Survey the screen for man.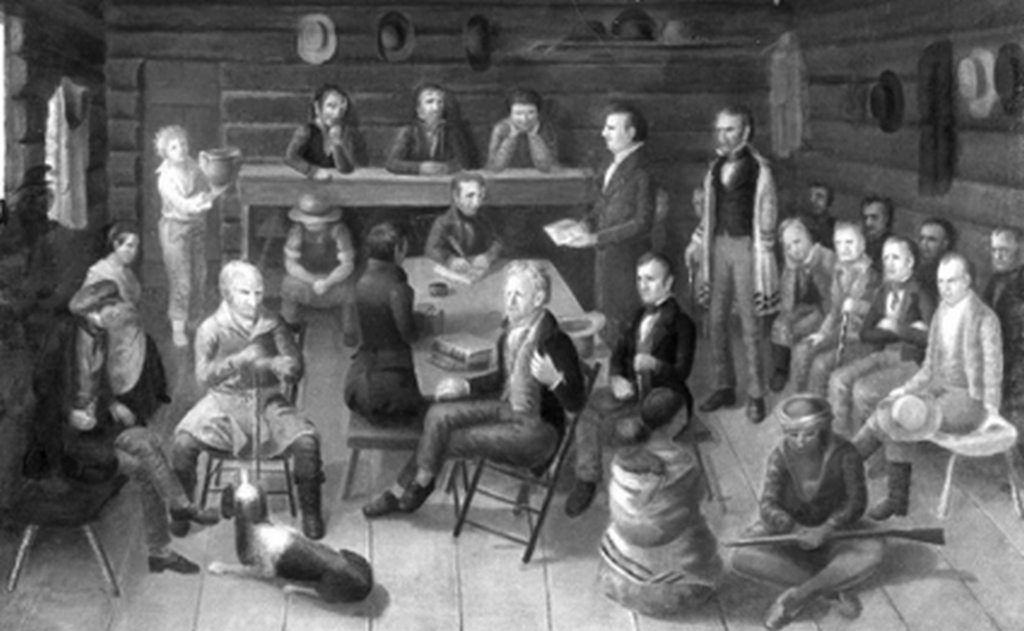
Survey found: [left=364, top=264, right=586, bottom=516].
